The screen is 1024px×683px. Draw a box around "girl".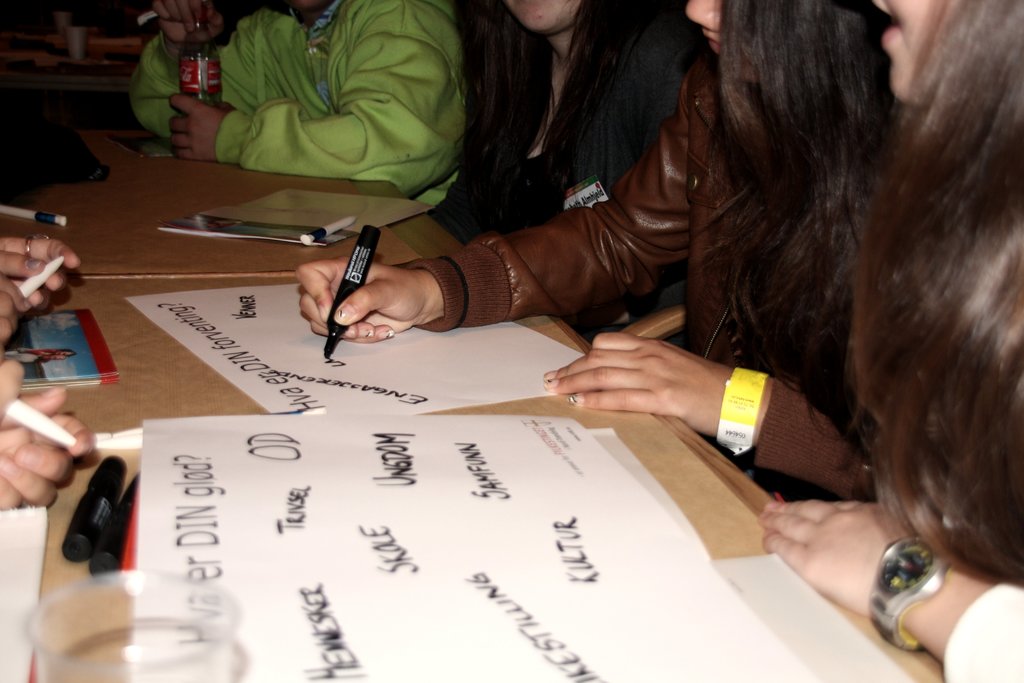
297 0 902 504.
